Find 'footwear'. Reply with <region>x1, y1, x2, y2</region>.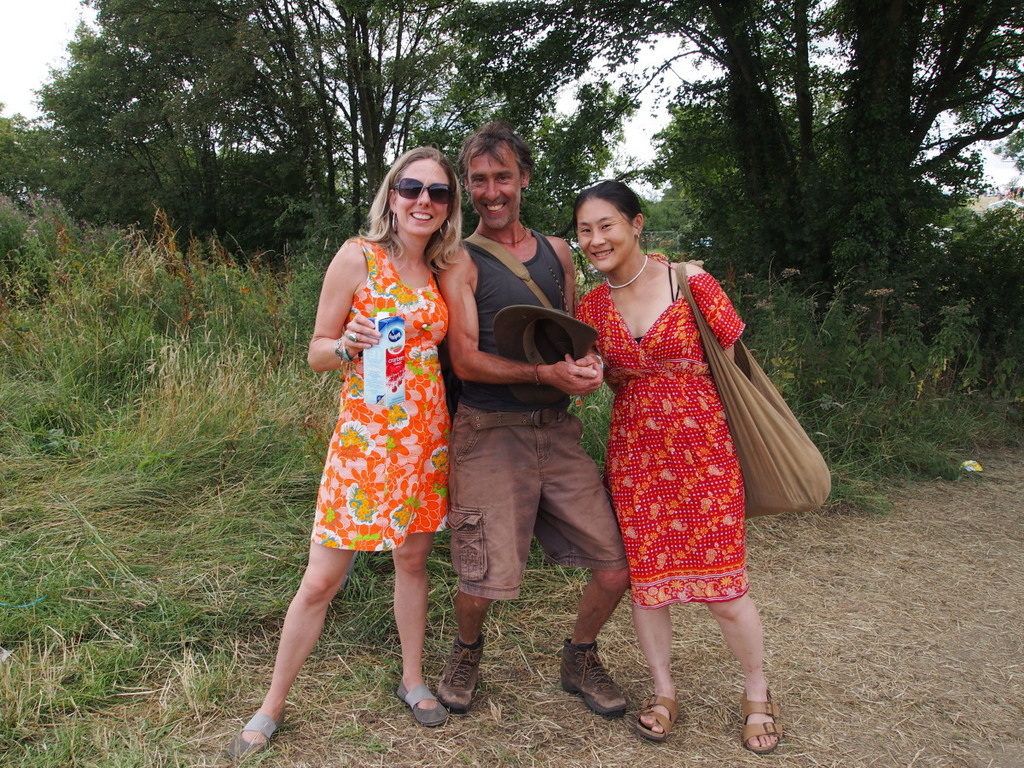
<region>396, 681, 451, 728</region>.
